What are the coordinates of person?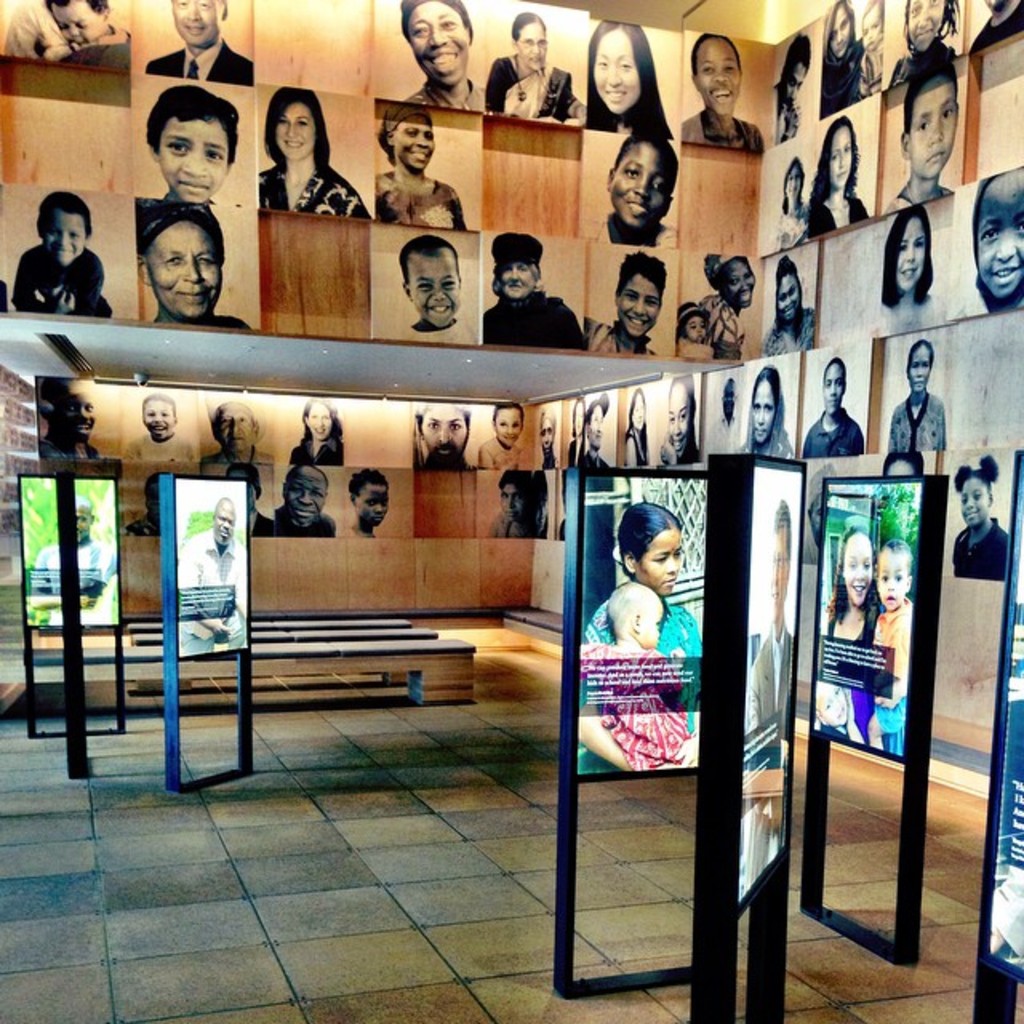
select_region(397, 0, 486, 112).
